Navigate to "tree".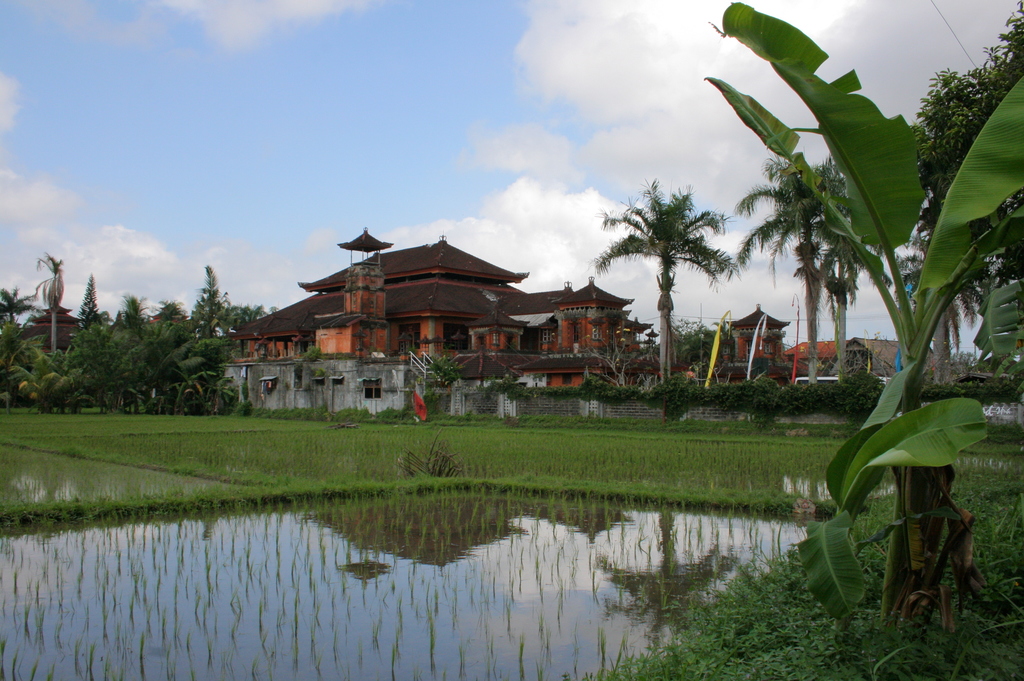
Navigation target: 696:24:988:479.
